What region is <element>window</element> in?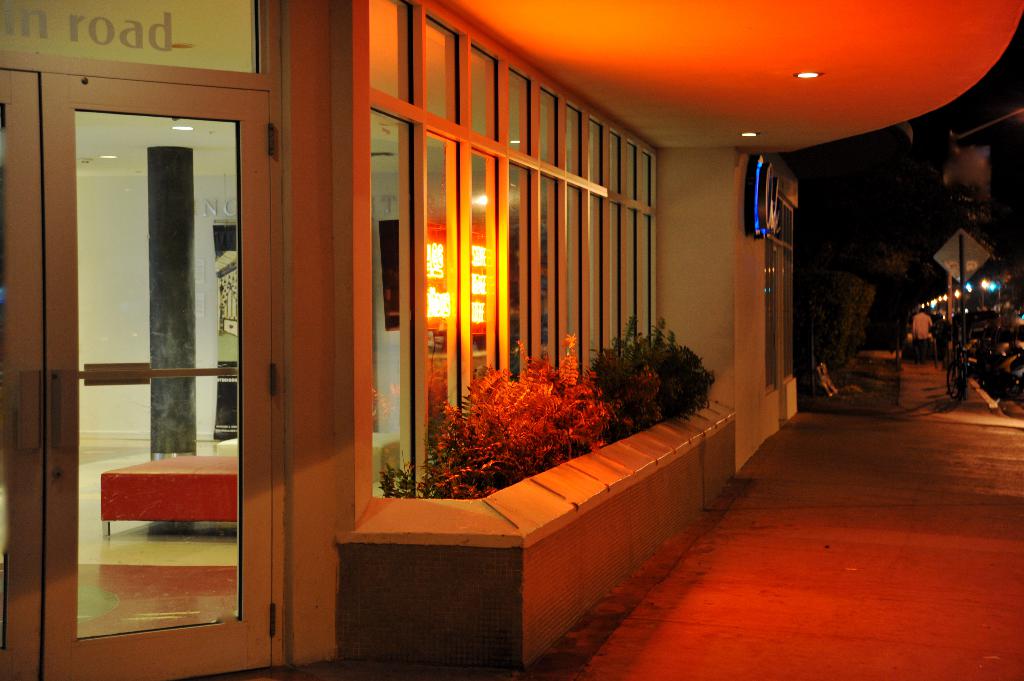
561/95/588/394.
